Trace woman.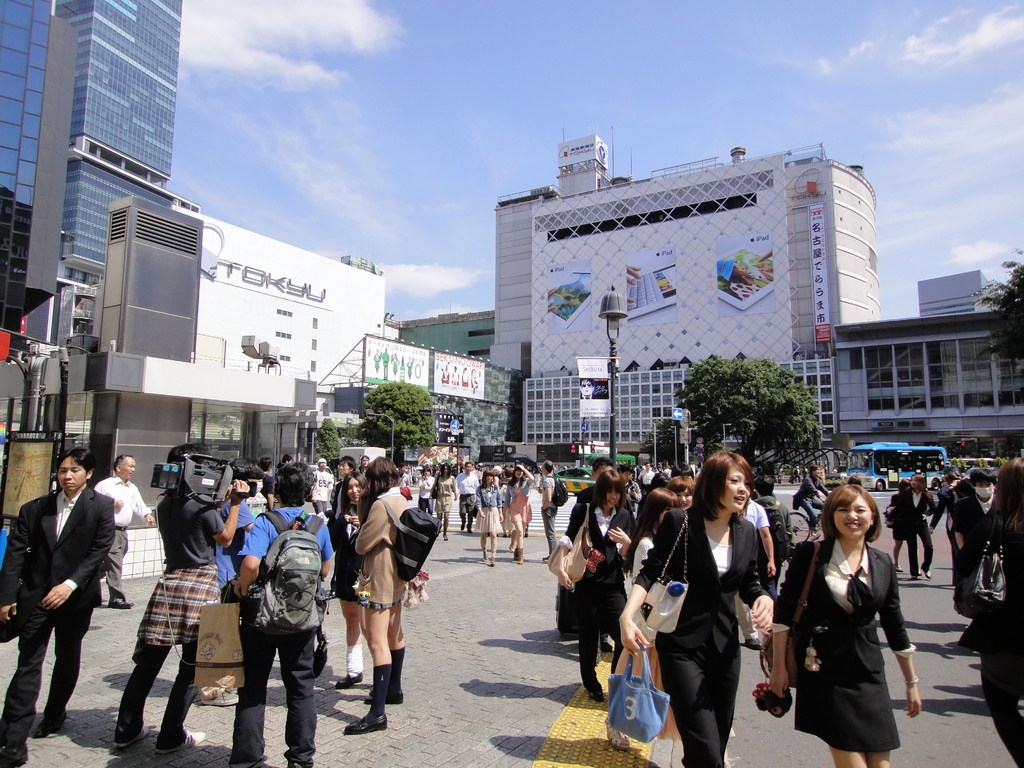
Traced to region(621, 449, 782, 767).
